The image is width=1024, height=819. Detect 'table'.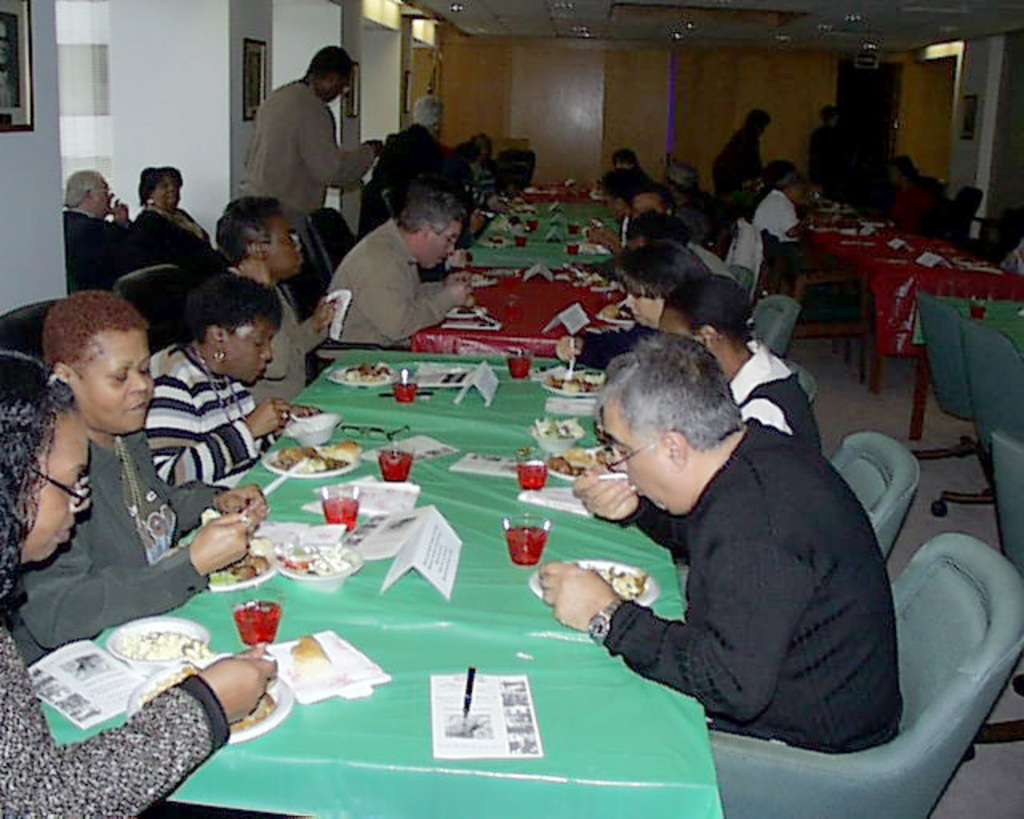
Detection: <box>451,184,627,278</box>.
